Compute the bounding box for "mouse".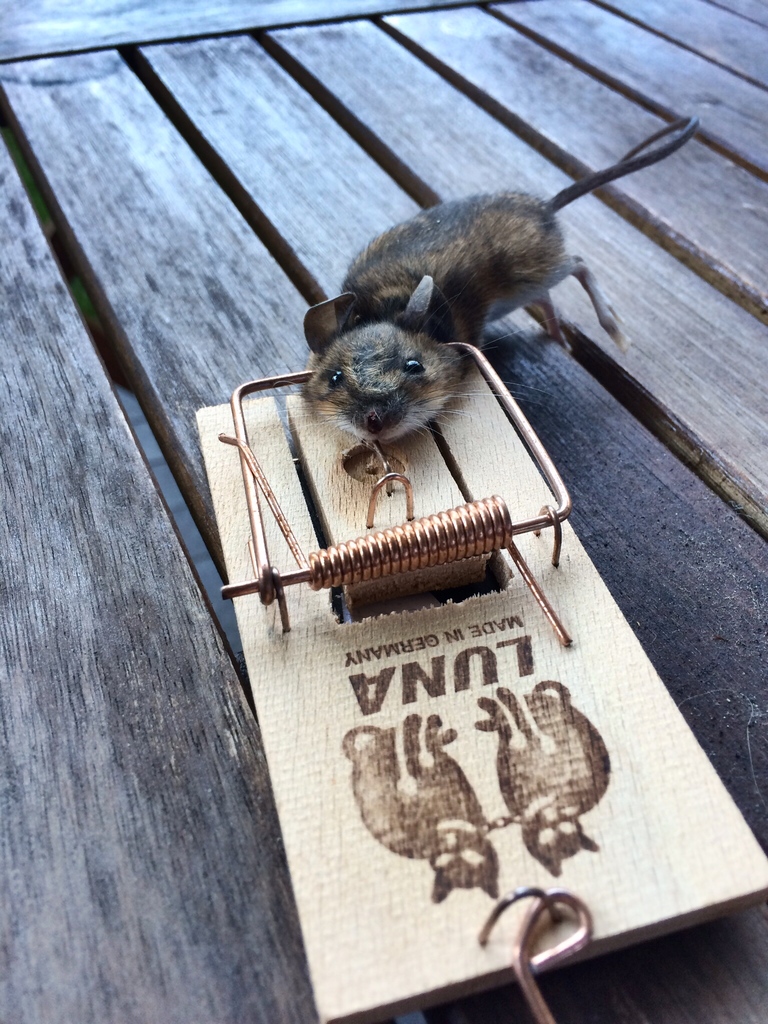
<region>290, 127, 689, 440</region>.
